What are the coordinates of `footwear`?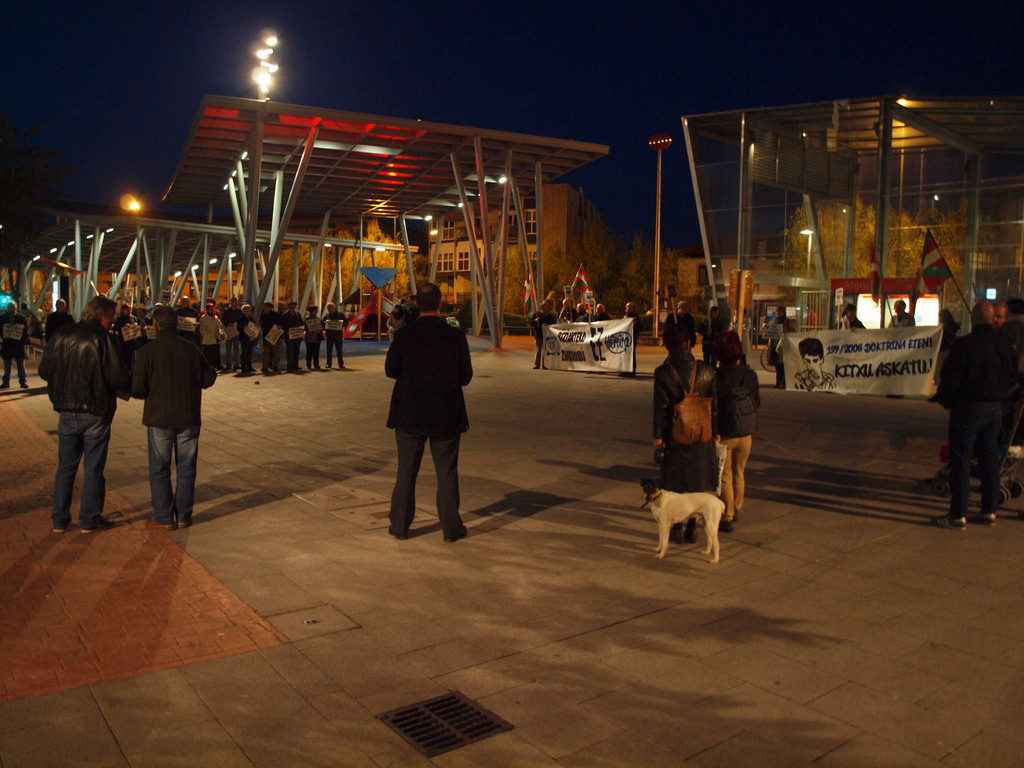
385,522,408,543.
